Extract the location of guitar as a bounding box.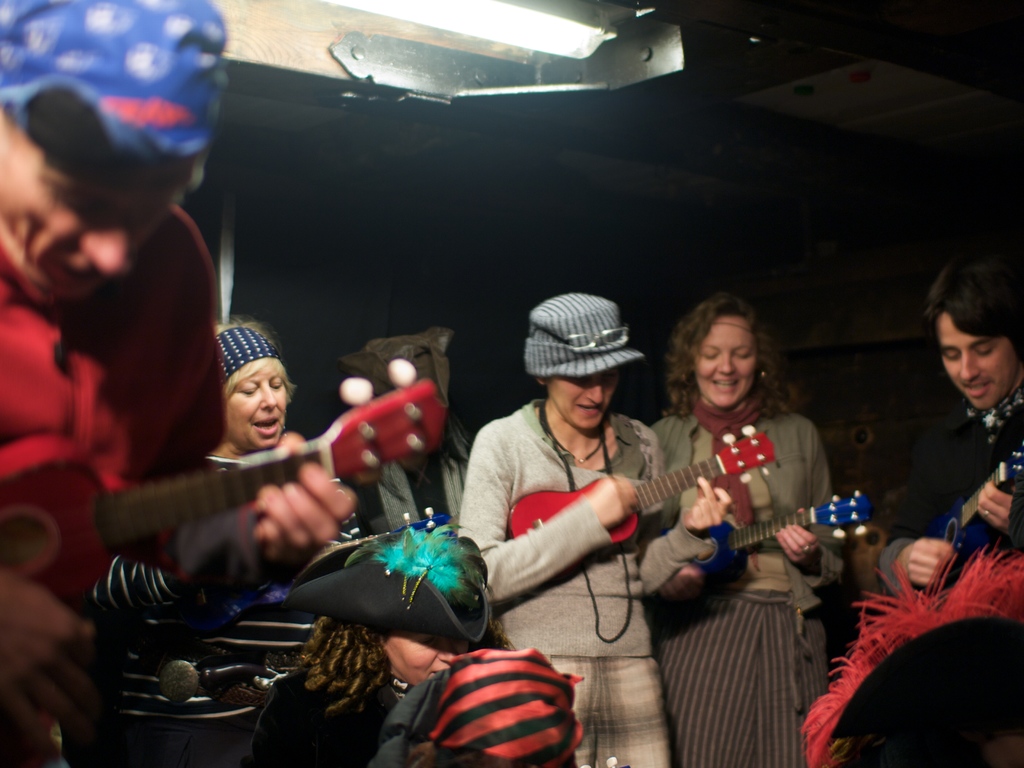
[654,481,865,605].
